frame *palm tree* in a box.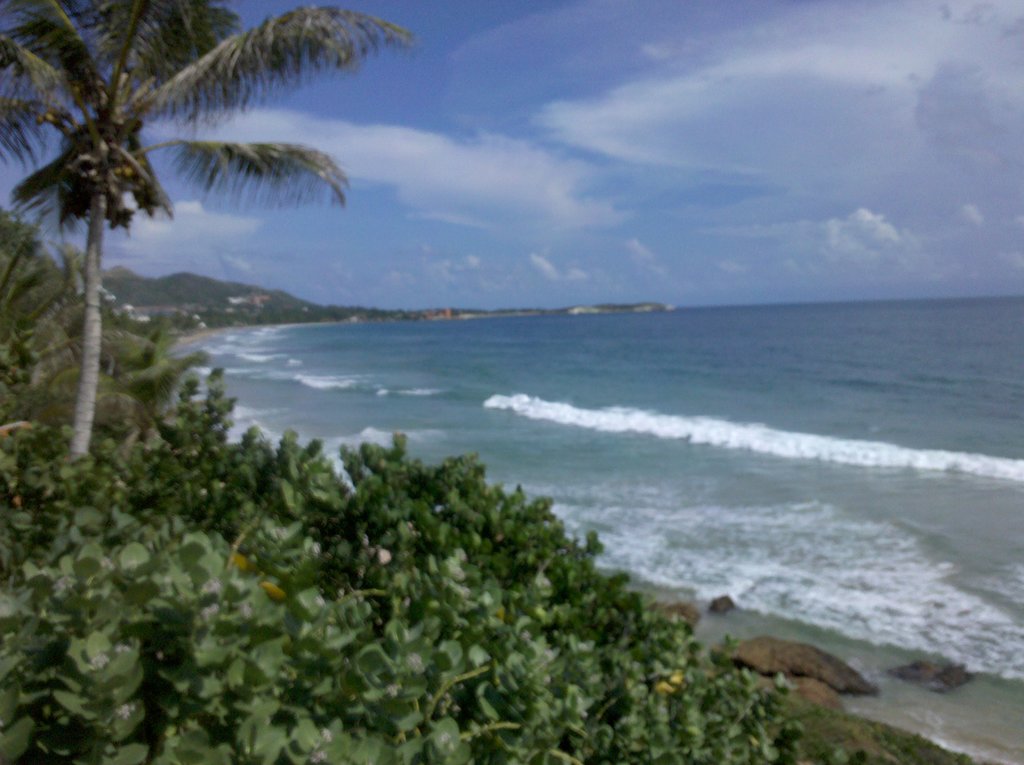
x1=4 y1=218 x2=88 y2=494.
